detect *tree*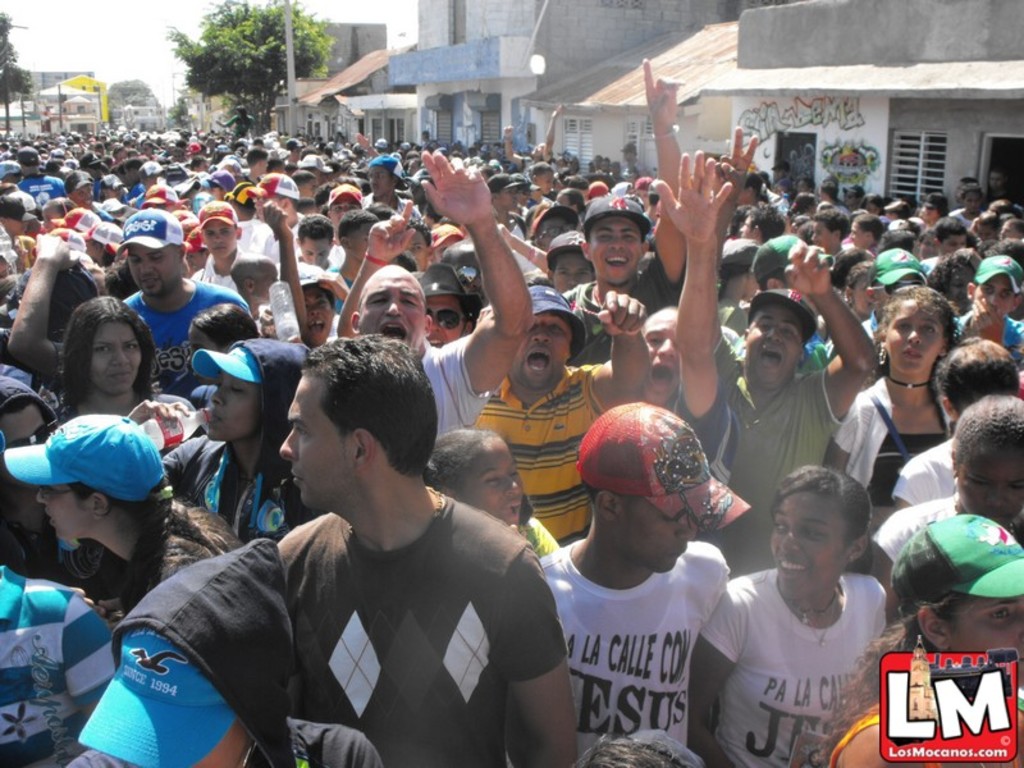
0, 8, 29, 141
